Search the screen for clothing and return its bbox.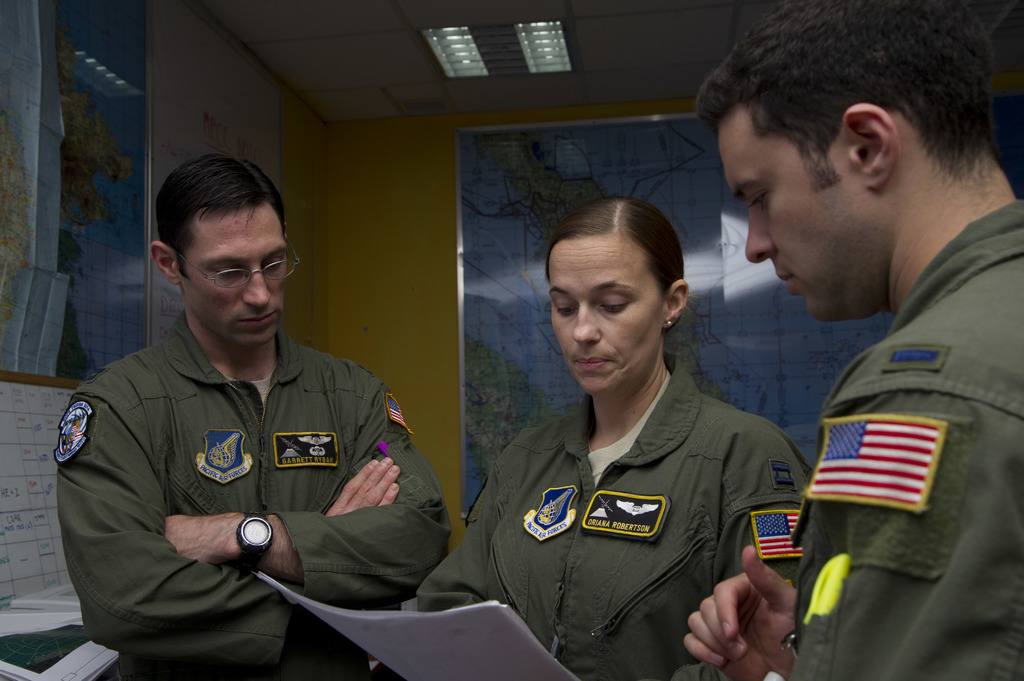
Found: region(52, 303, 451, 680).
